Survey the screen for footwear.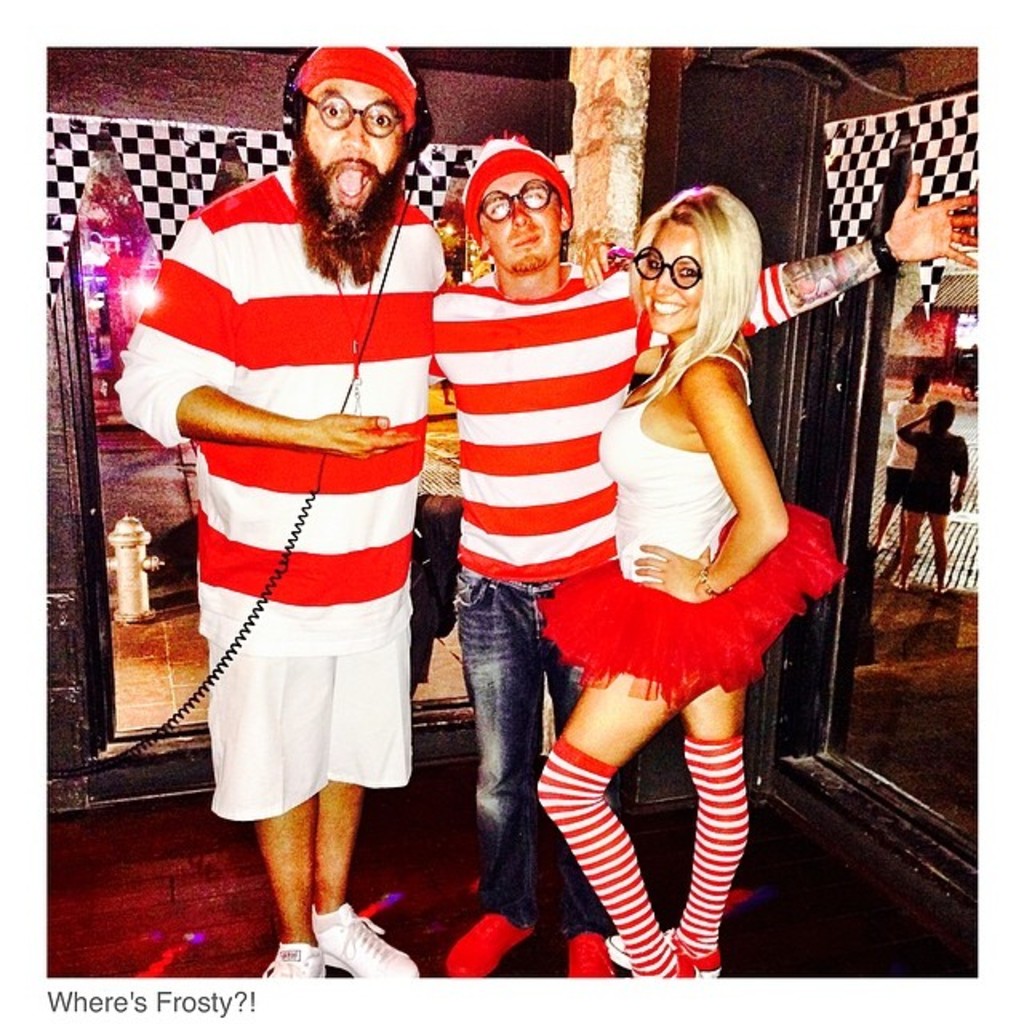
Survey found: x1=309 y1=896 x2=419 y2=979.
